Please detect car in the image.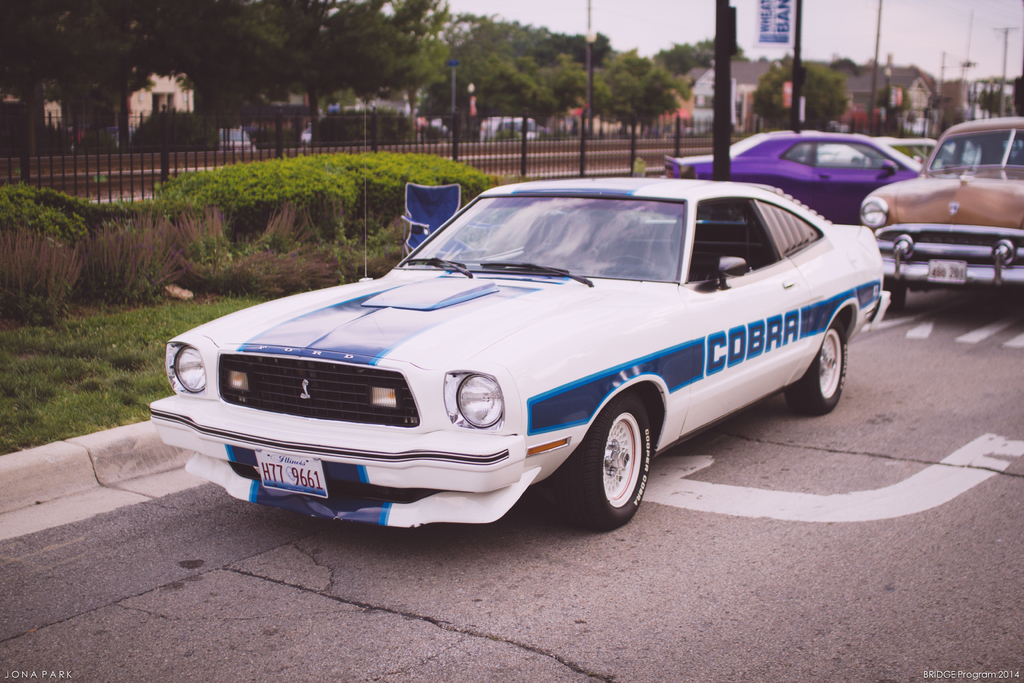
crop(801, 136, 978, 169).
